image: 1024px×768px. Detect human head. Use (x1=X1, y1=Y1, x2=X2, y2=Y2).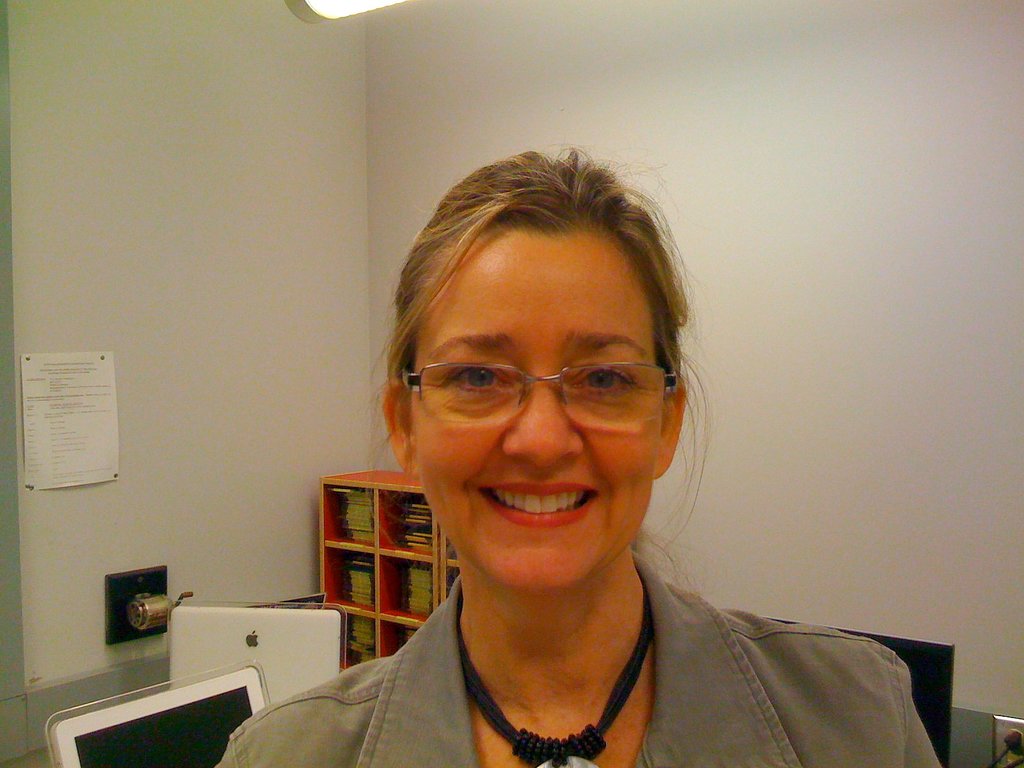
(x1=374, y1=157, x2=677, y2=598).
